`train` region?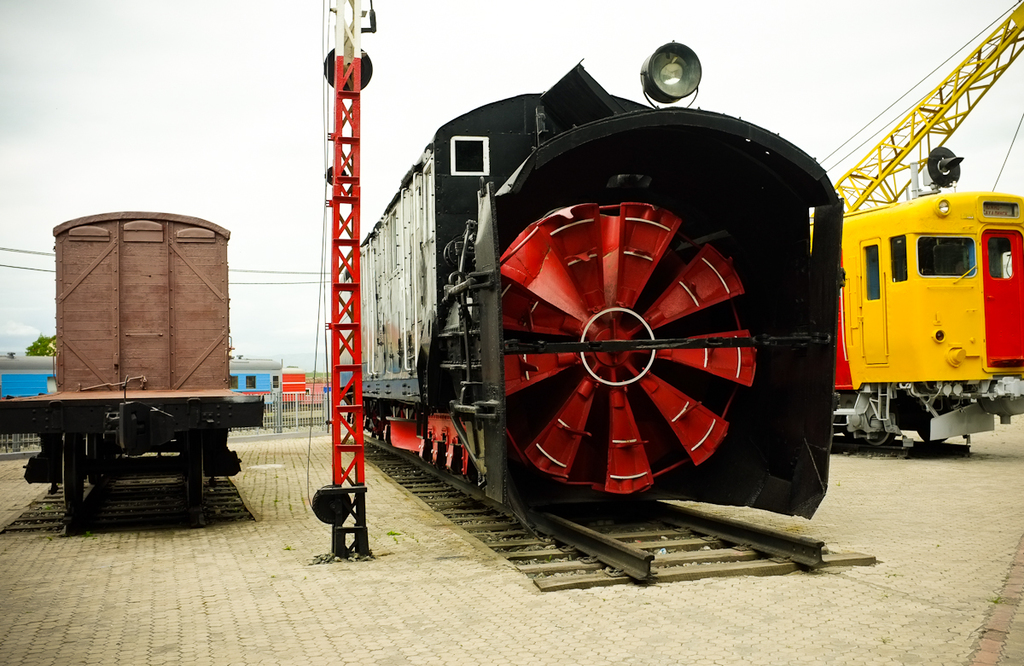
bbox=[831, 148, 1023, 454]
